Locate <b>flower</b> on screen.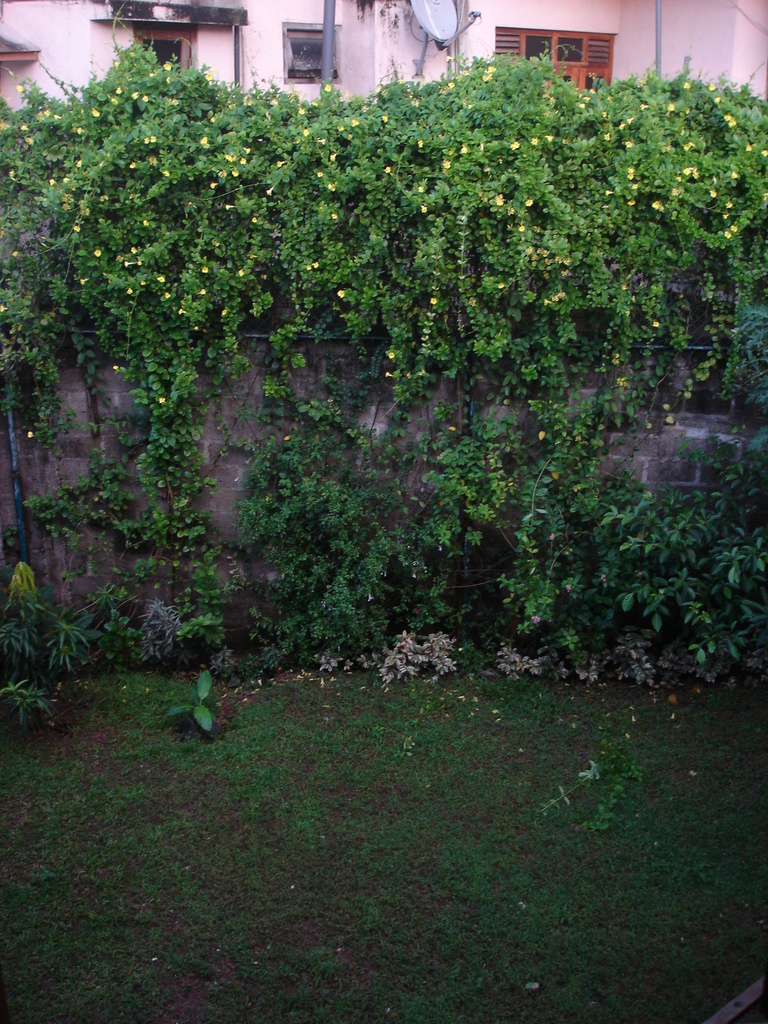
On screen at select_region(113, 364, 120, 371).
